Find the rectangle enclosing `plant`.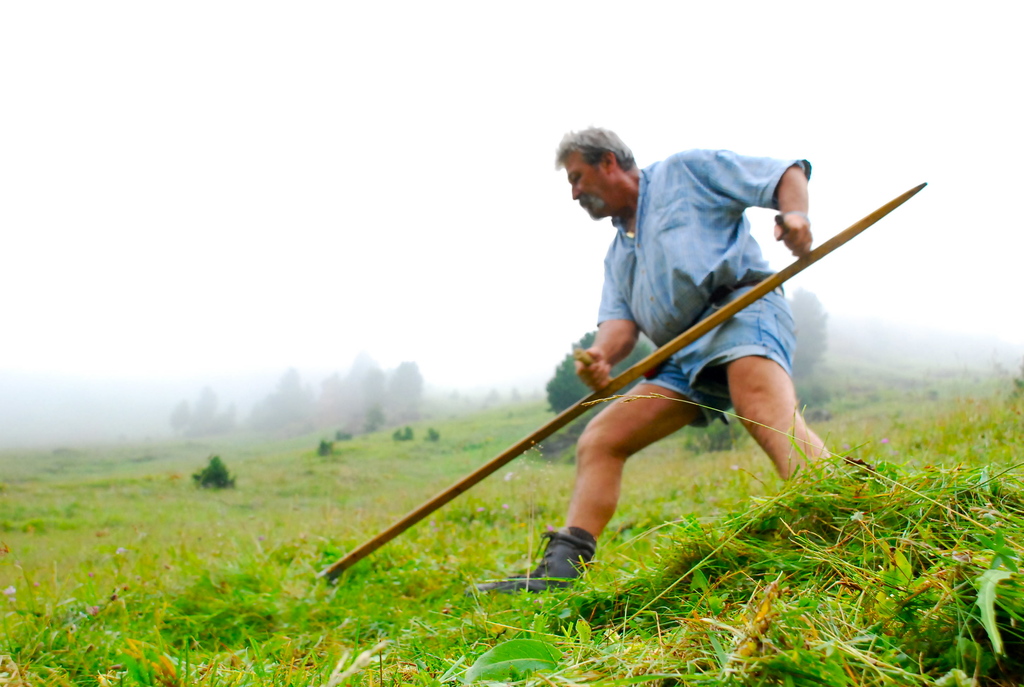
select_region(314, 437, 333, 454).
